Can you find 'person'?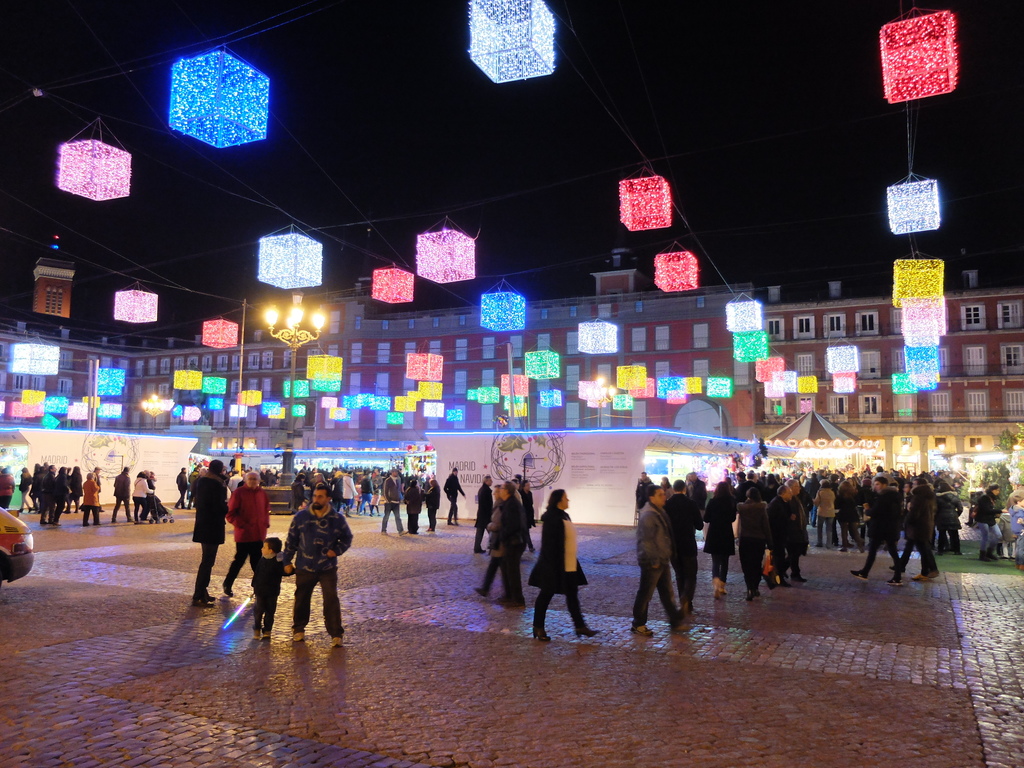
Yes, bounding box: rect(296, 463, 447, 538).
